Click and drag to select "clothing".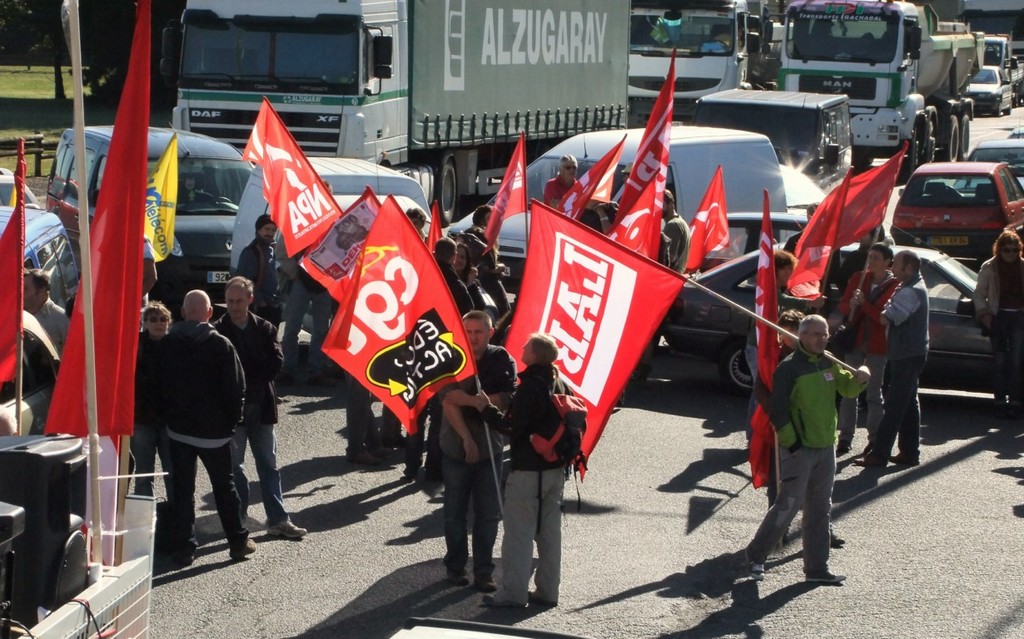
Selection: Rect(840, 267, 898, 443).
